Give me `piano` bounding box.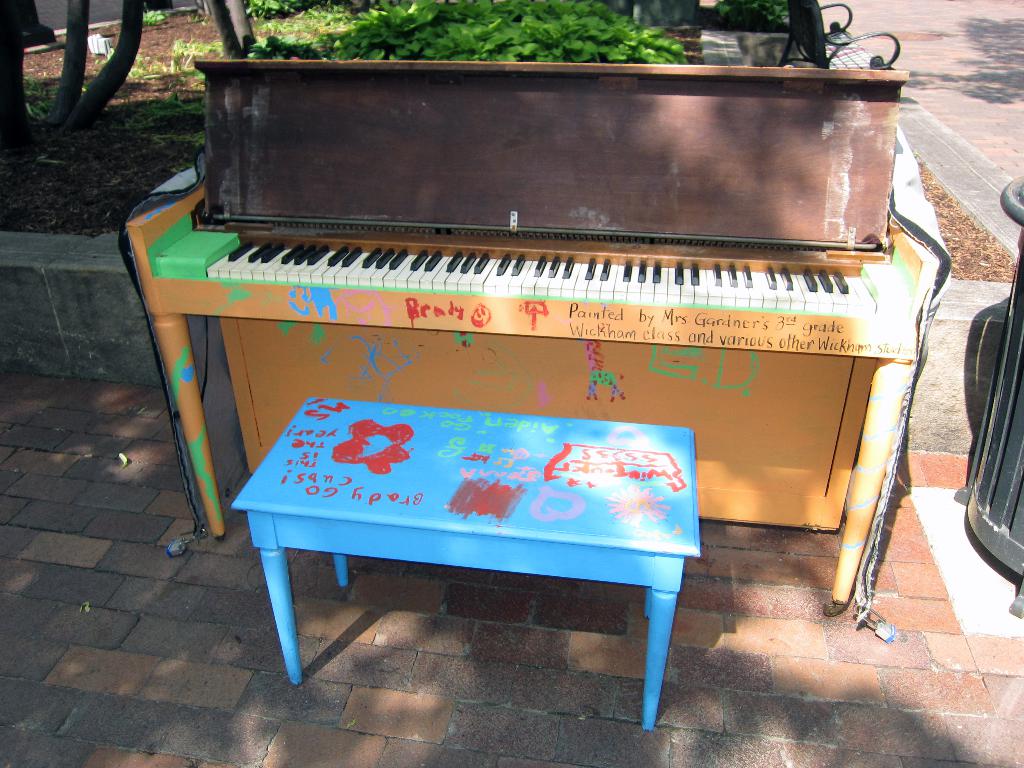
93,0,959,675.
